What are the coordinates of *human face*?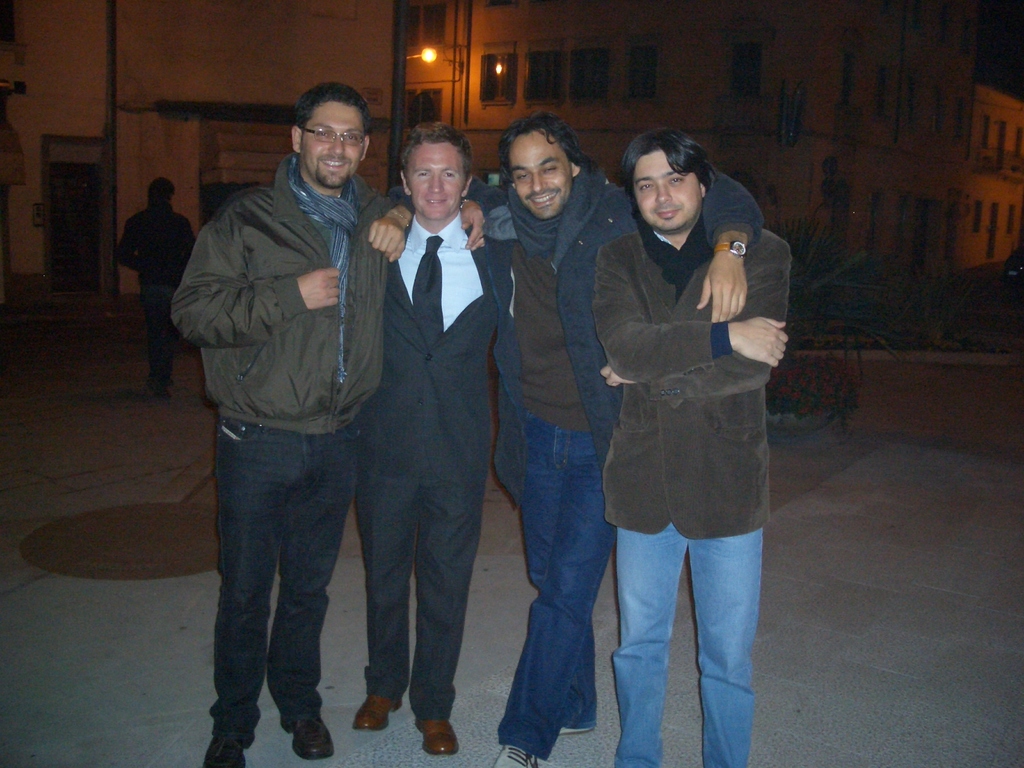
<region>634, 150, 705, 233</region>.
